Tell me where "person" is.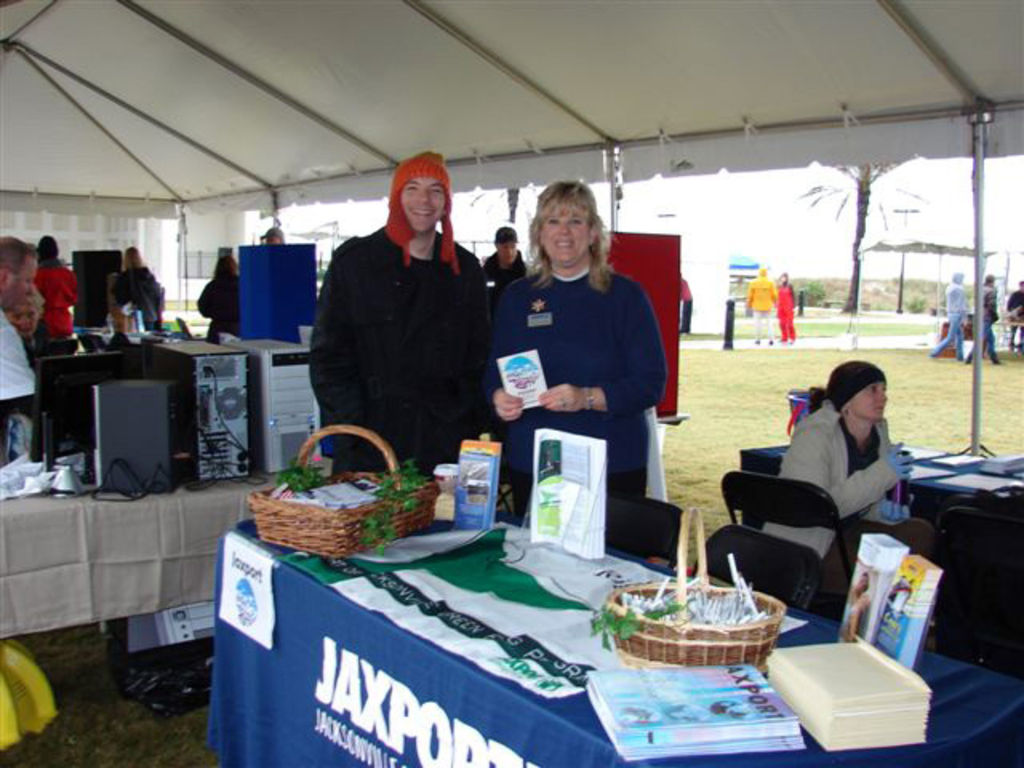
"person" is at (left=112, top=243, right=158, bottom=330).
